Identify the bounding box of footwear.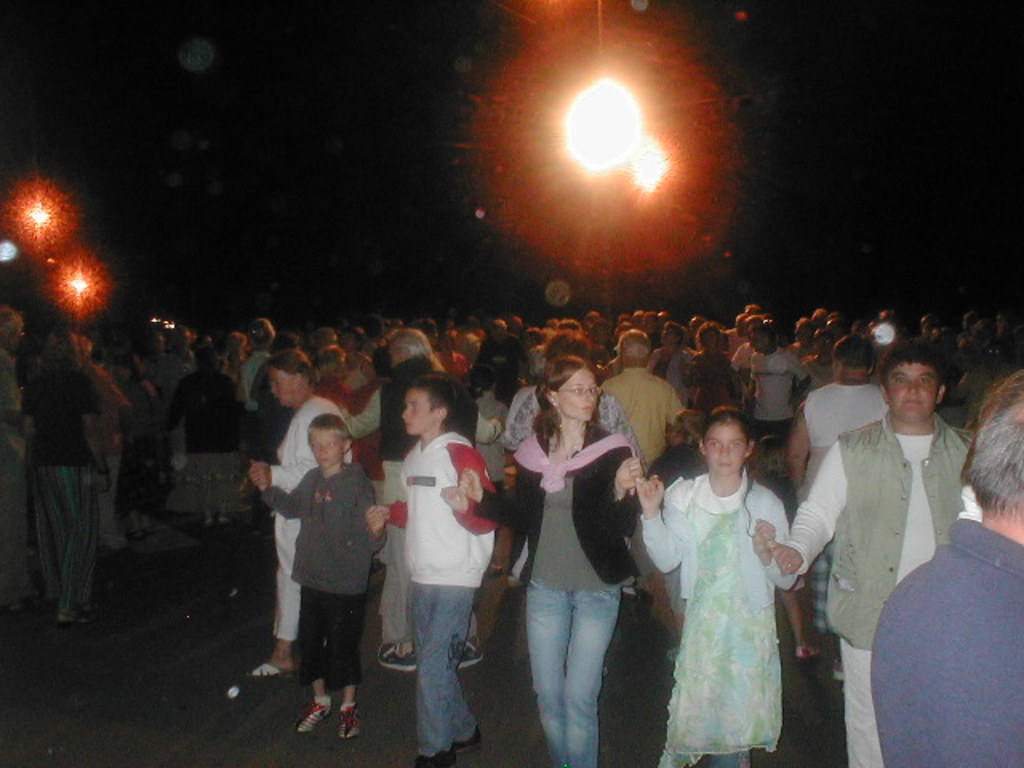
61 606 101 627.
